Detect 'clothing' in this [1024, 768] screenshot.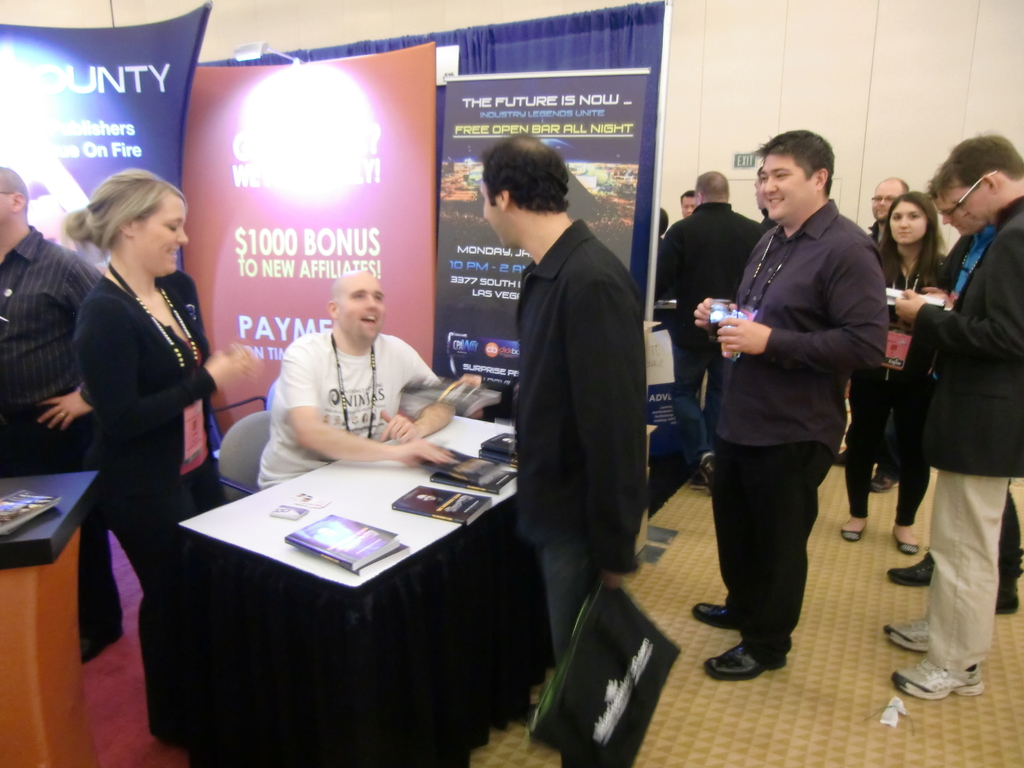
Detection: [left=907, top=189, right=1023, bottom=679].
